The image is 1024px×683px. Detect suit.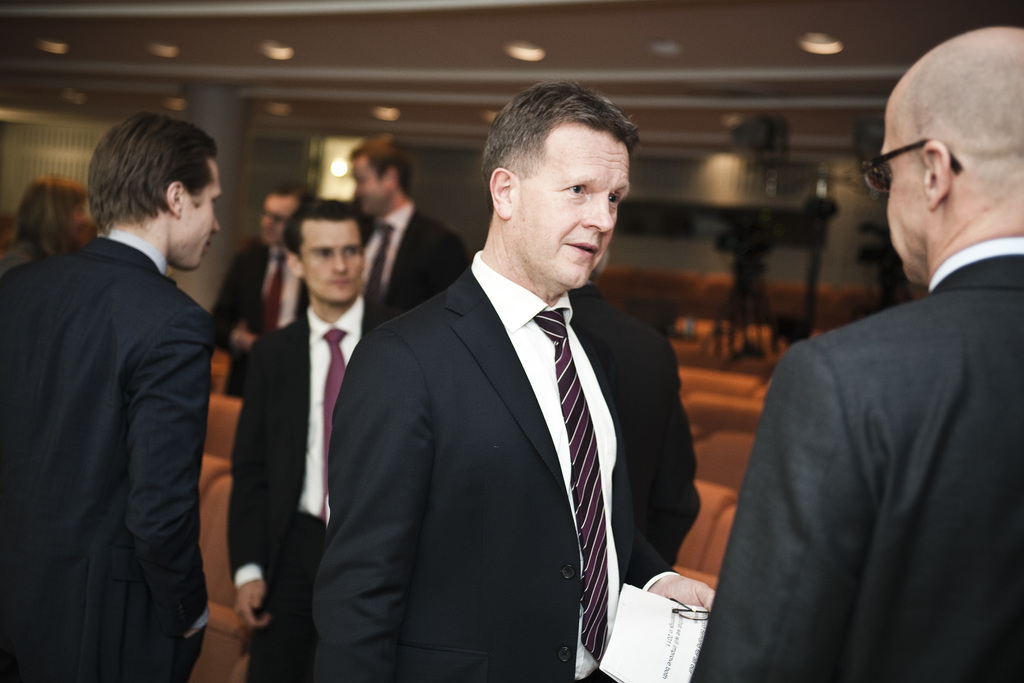
Detection: (x1=687, y1=234, x2=1023, y2=682).
